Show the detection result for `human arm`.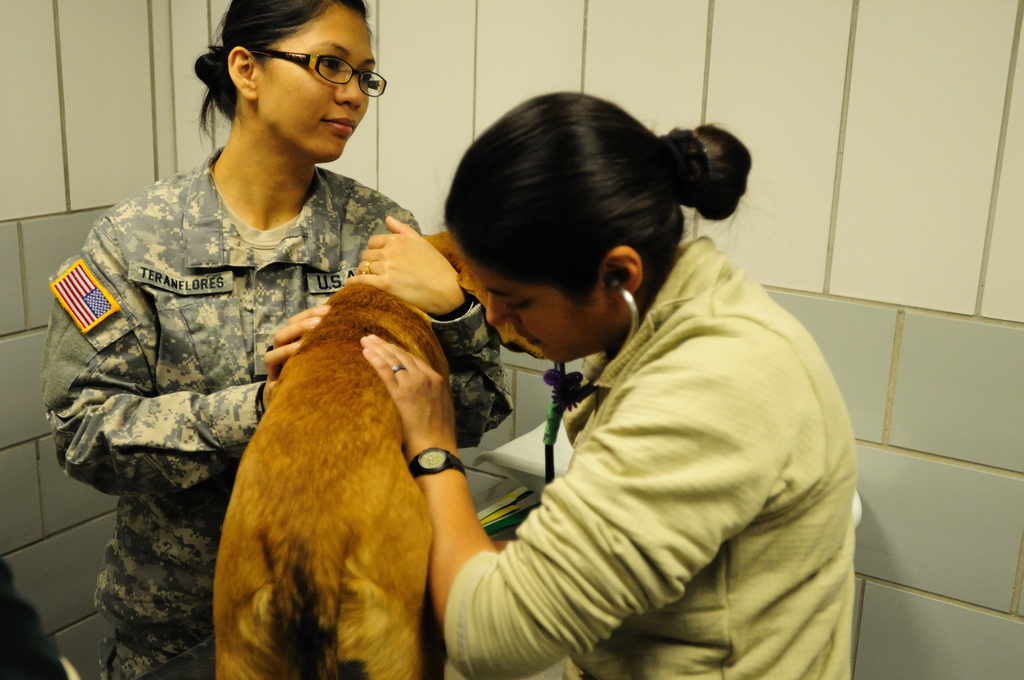
x1=47, y1=204, x2=352, y2=501.
